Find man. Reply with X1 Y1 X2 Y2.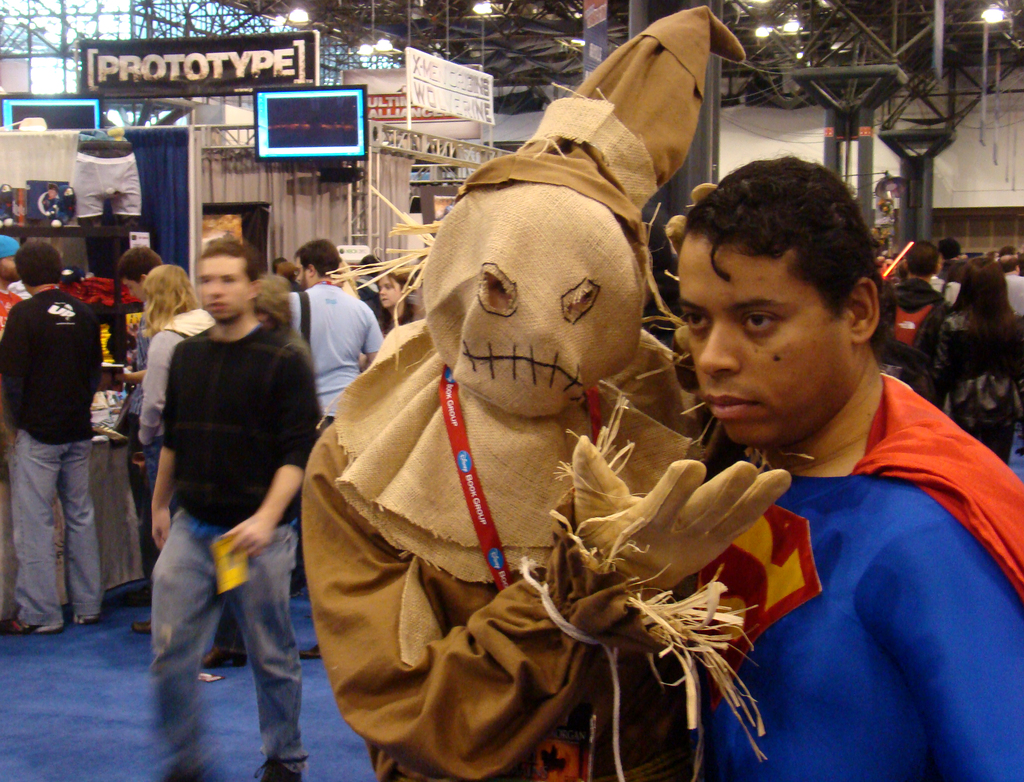
892 238 949 369.
